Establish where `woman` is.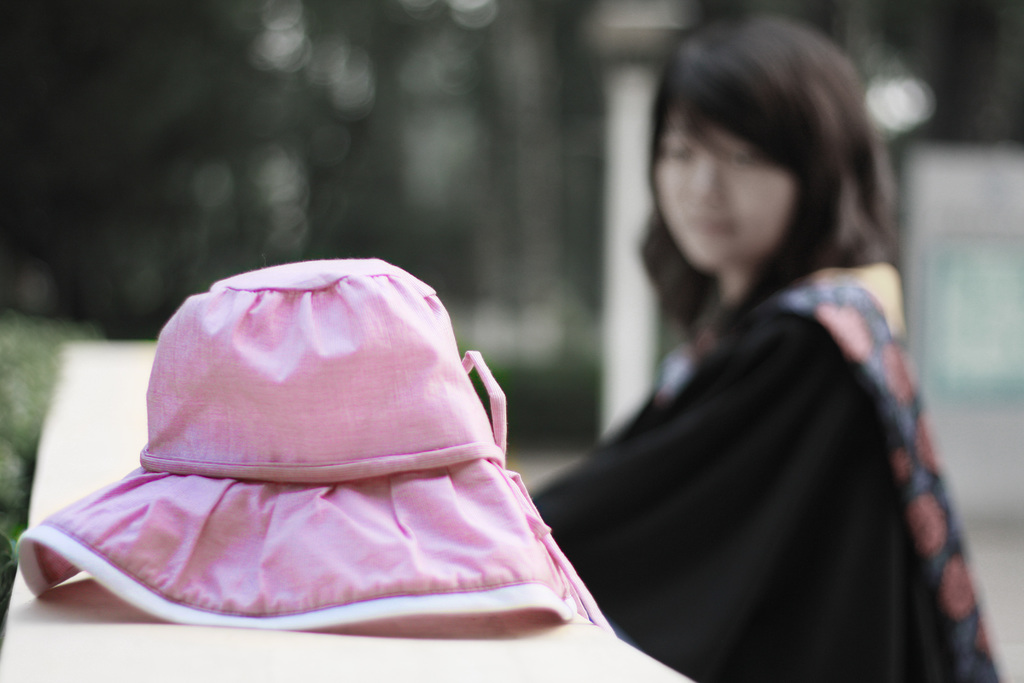
Established at x1=527 y1=15 x2=1004 y2=682.
